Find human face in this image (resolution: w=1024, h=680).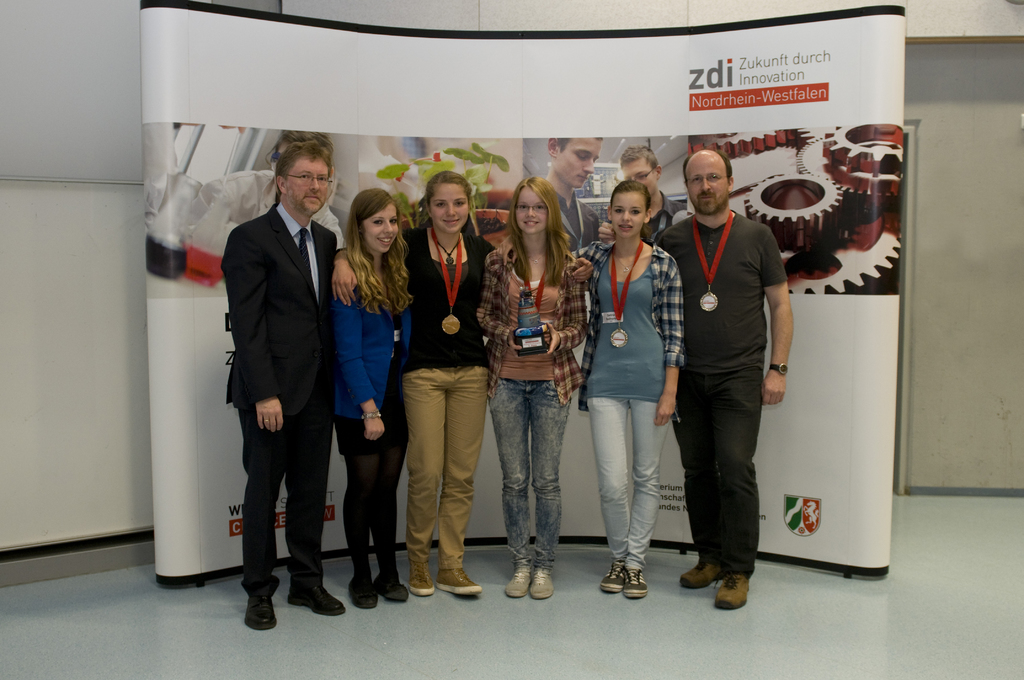
locate(283, 155, 328, 216).
